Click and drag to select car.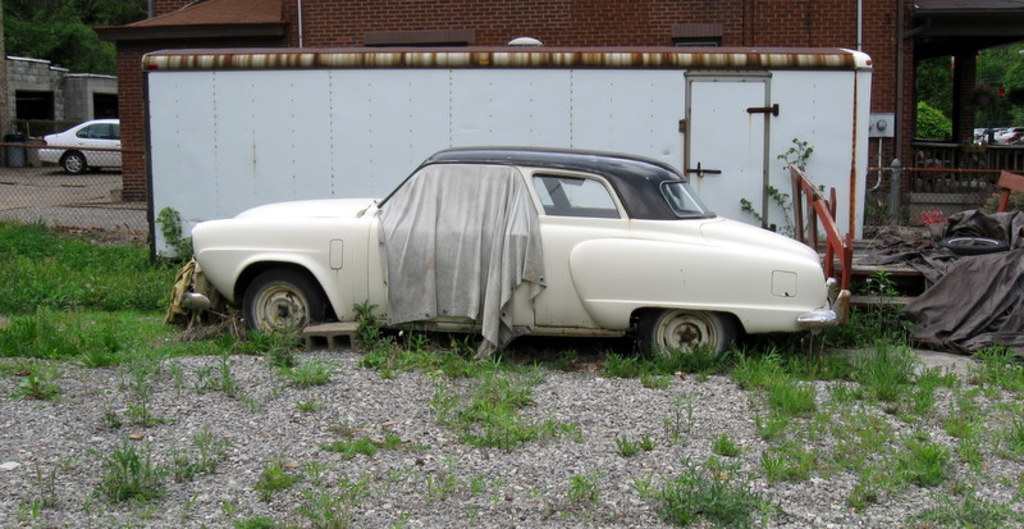
Selection: [197,137,840,370].
